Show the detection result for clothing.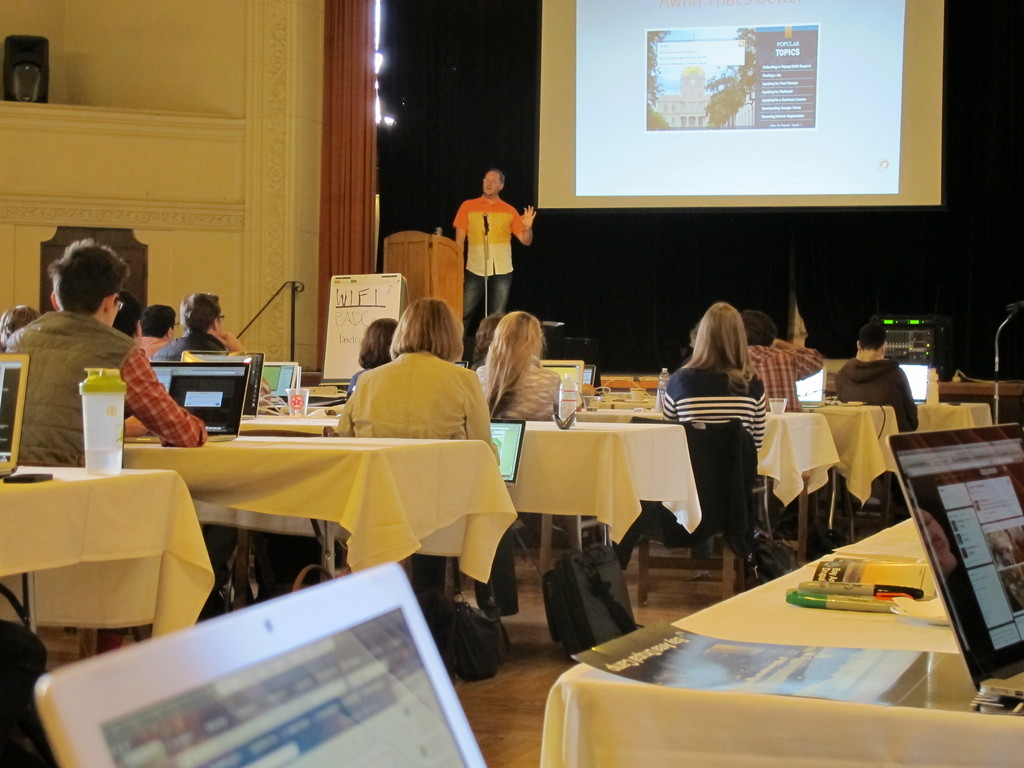
bbox=[332, 352, 504, 466].
